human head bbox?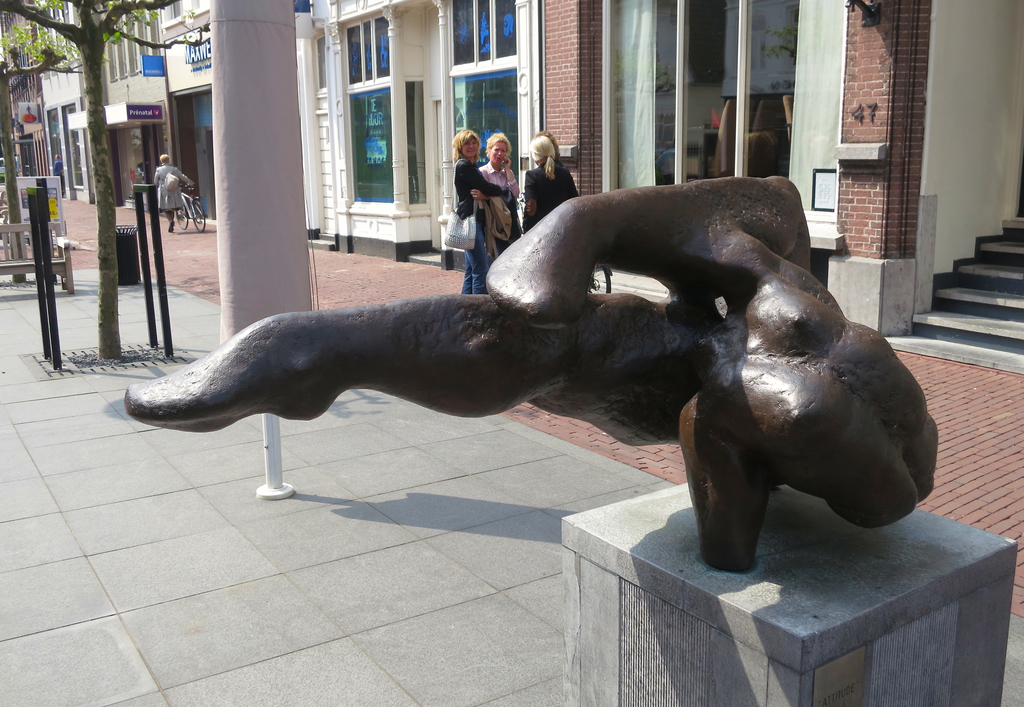
[452, 127, 482, 160]
